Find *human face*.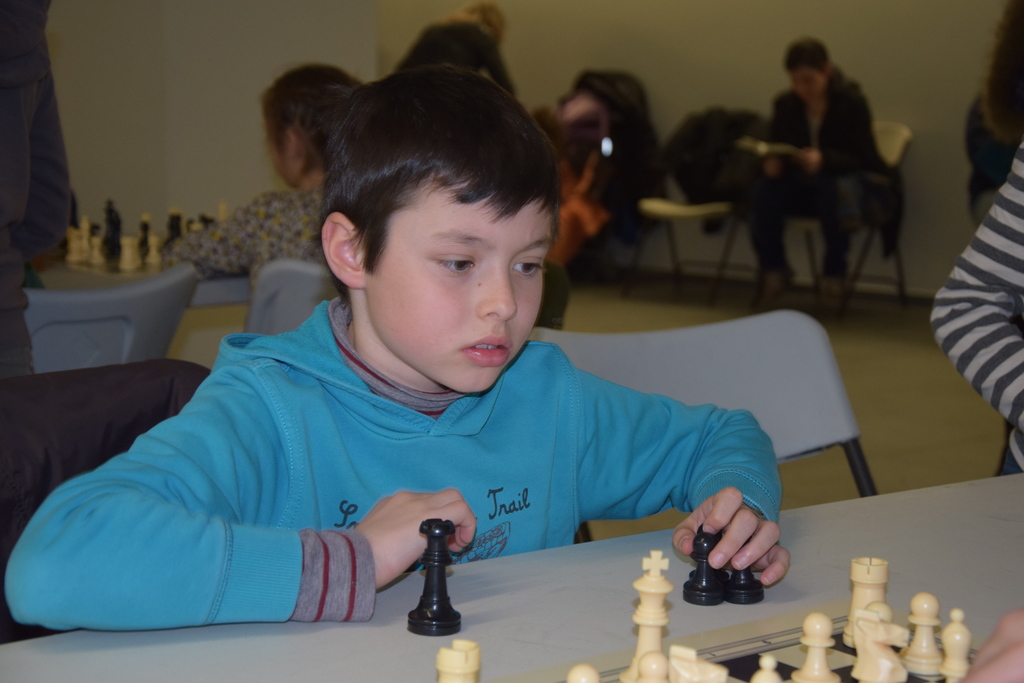
{"left": 785, "top": 66, "right": 826, "bottom": 104}.
